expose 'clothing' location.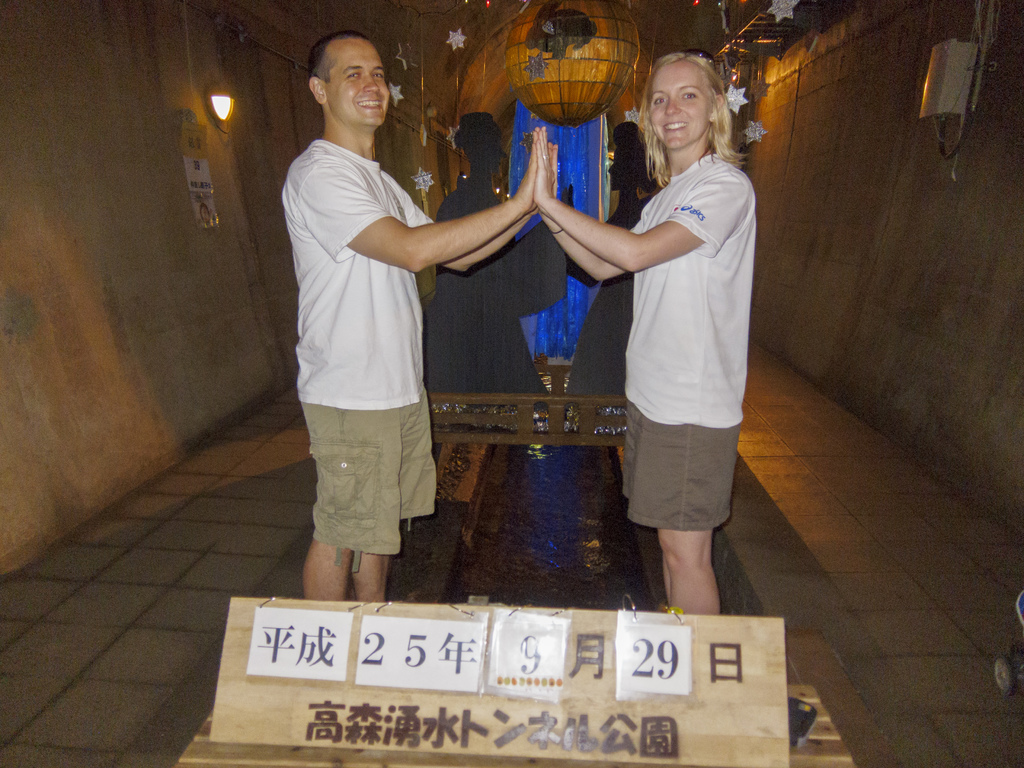
Exposed at pyautogui.locateOnScreen(312, 409, 435, 556).
